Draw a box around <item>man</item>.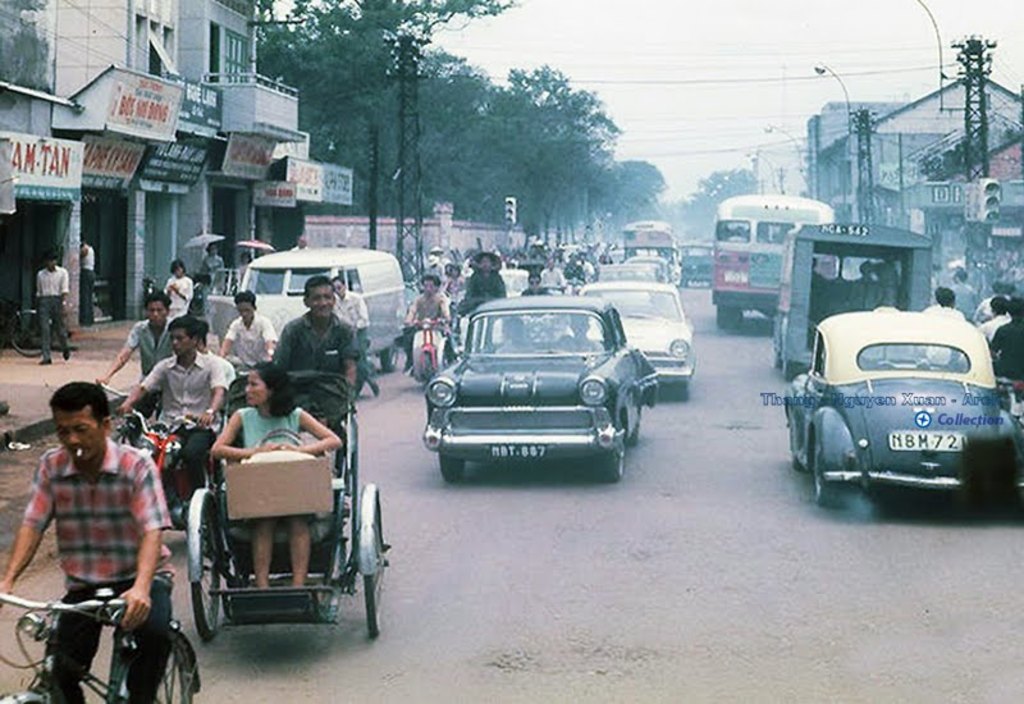
bbox=[559, 310, 607, 352].
